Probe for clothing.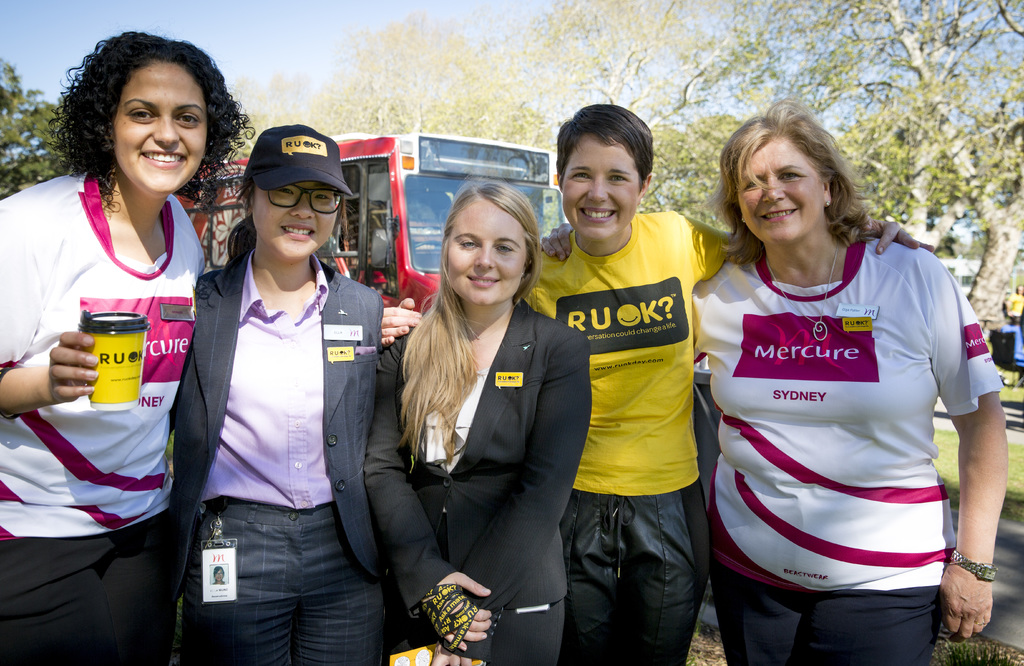
Probe result: locate(511, 207, 740, 665).
